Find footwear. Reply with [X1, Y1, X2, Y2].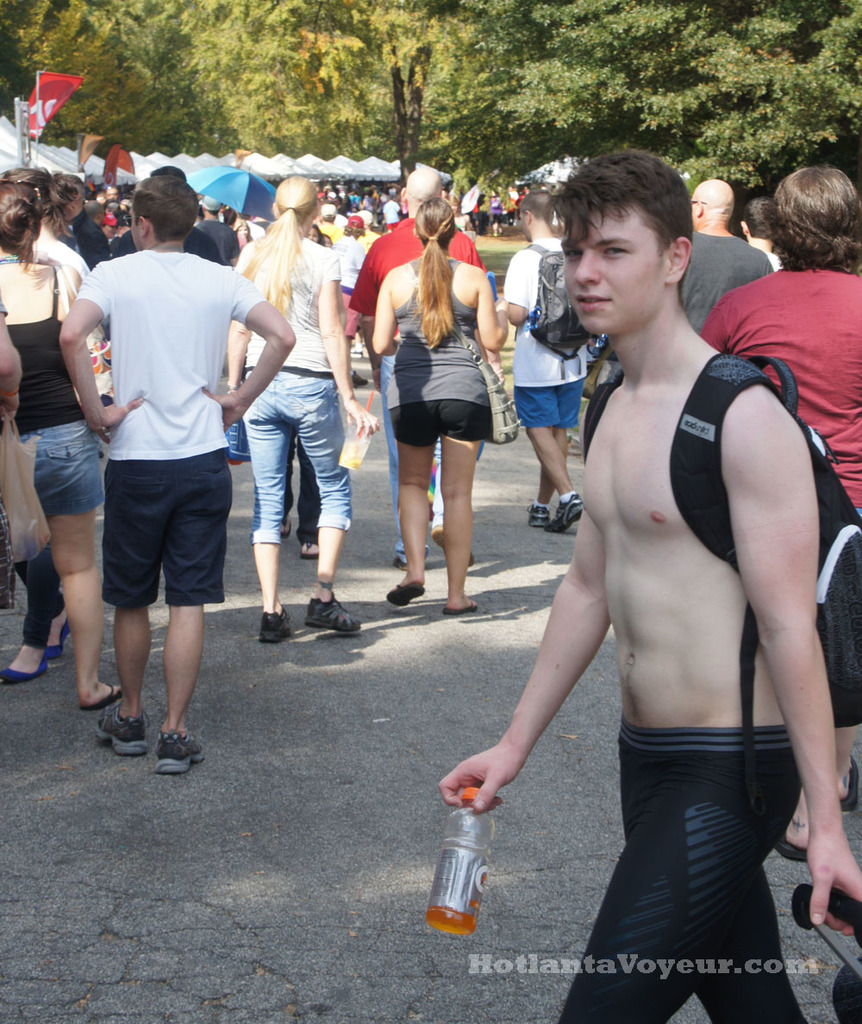
[301, 542, 331, 554].
